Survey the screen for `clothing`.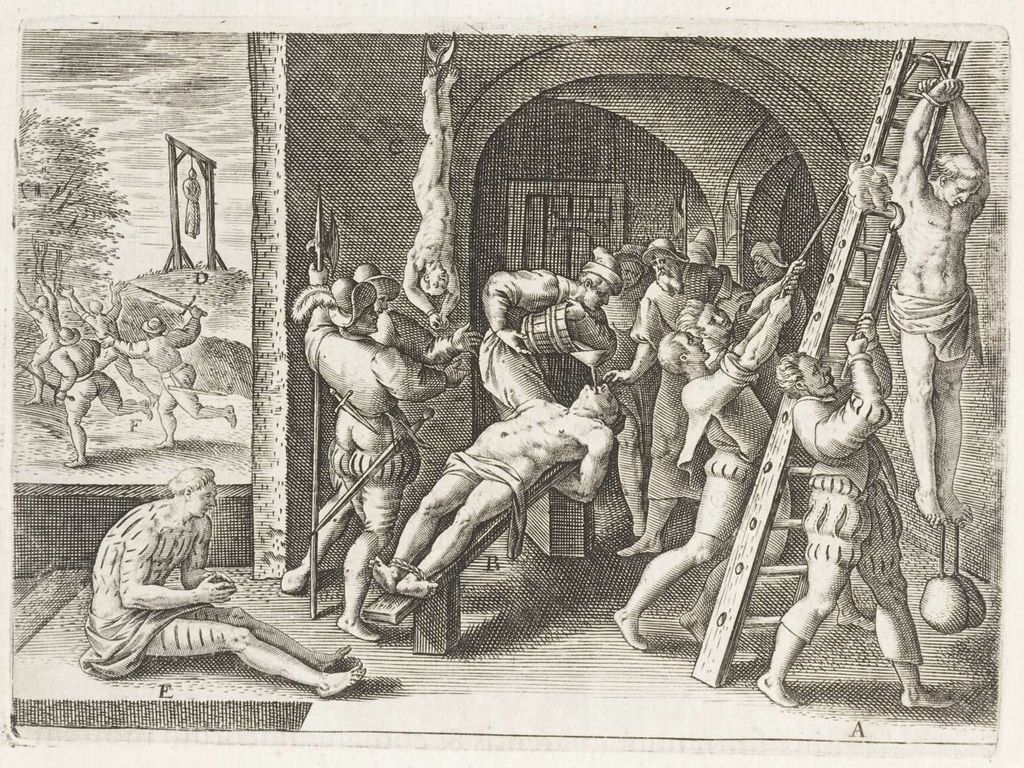
Survey found: (left=887, top=278, right=982, bottom=368).
